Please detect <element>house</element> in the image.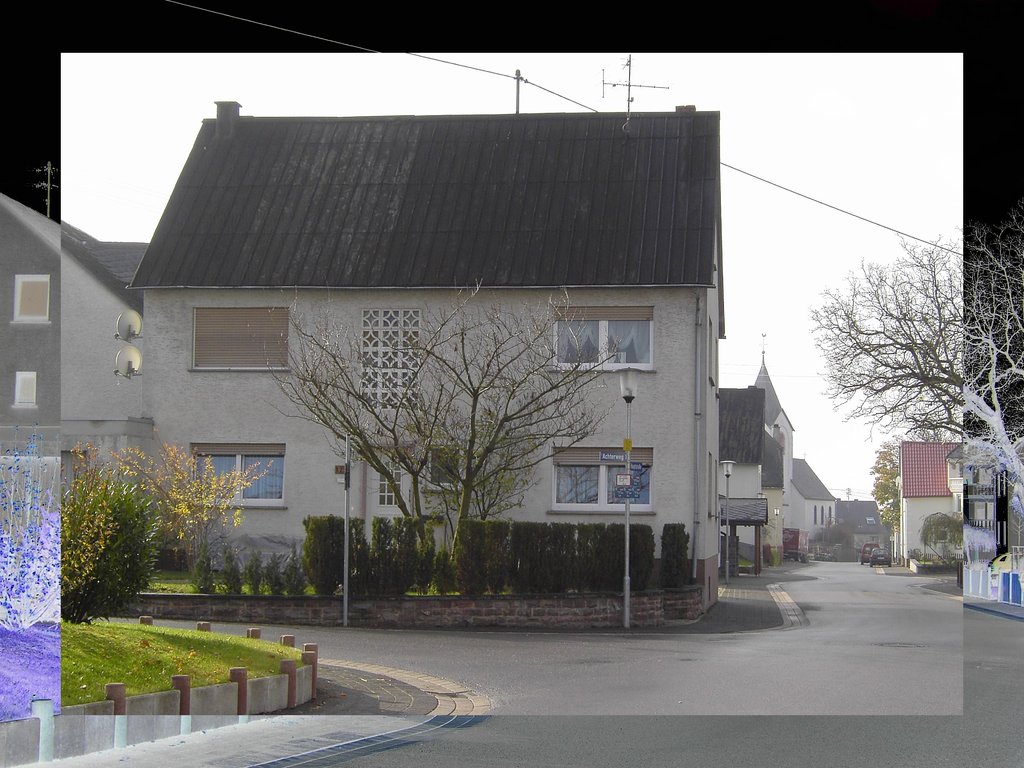
767, 461, 842, 553.
